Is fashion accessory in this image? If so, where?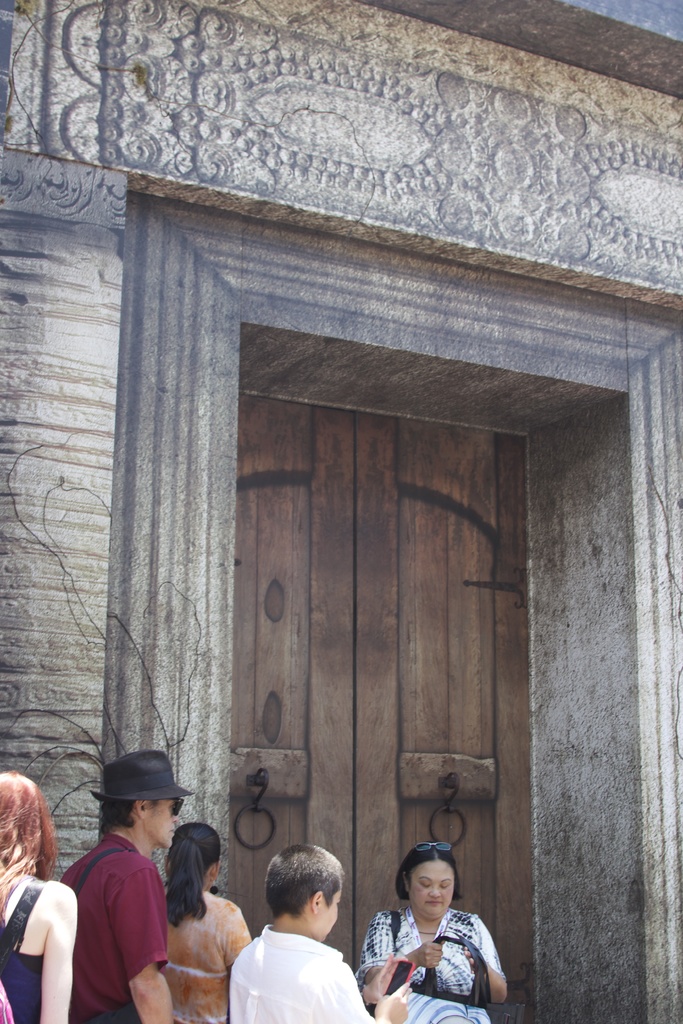
Yes, at {"x1": 207, "y1": 877, "x2": 219, "y2": 896}.
